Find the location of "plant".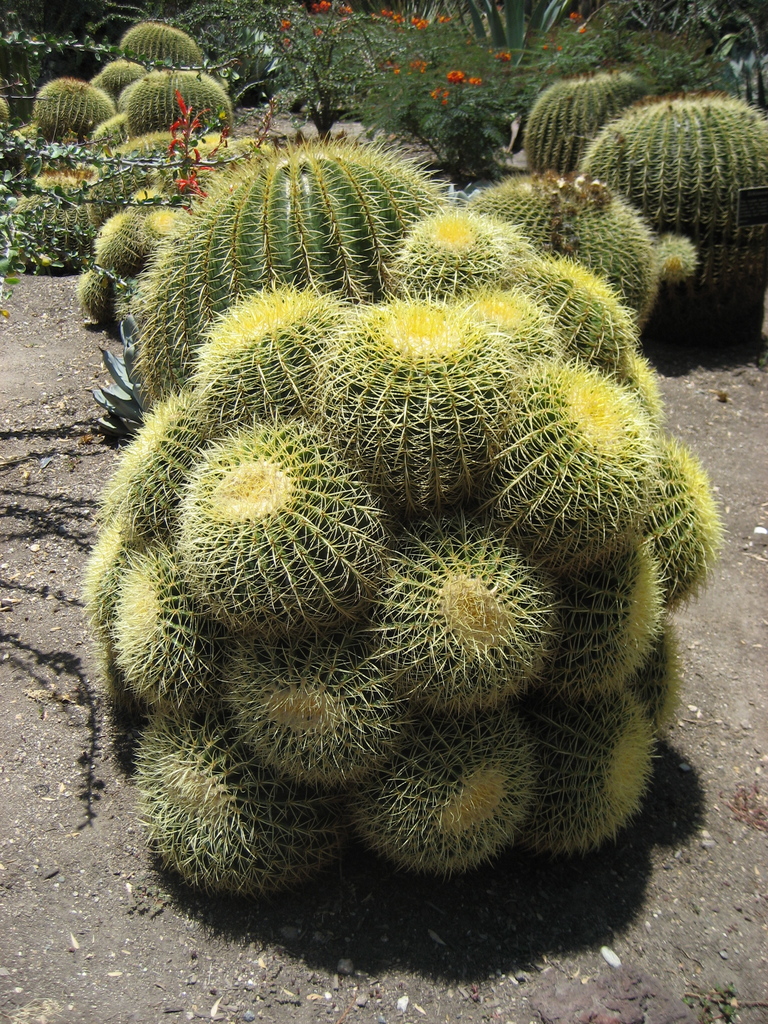
Location: <region>77, 261, 114, 323</region>.
